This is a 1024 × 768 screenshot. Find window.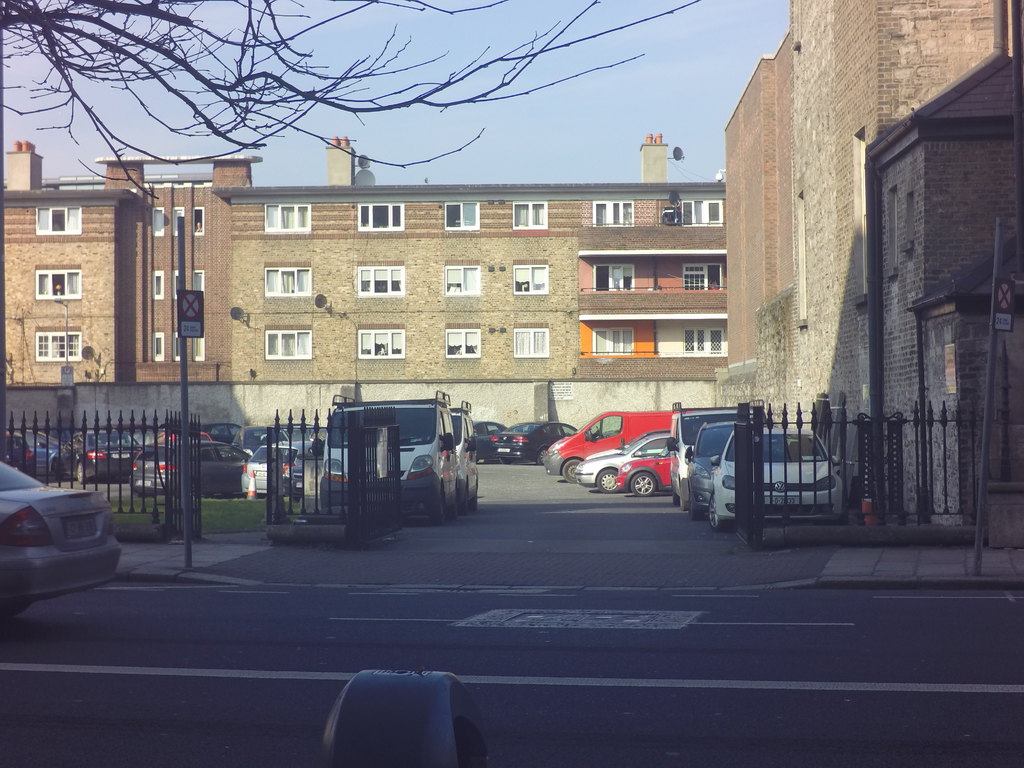
Bounding box: l=443, t=198, r=479, b=230.
